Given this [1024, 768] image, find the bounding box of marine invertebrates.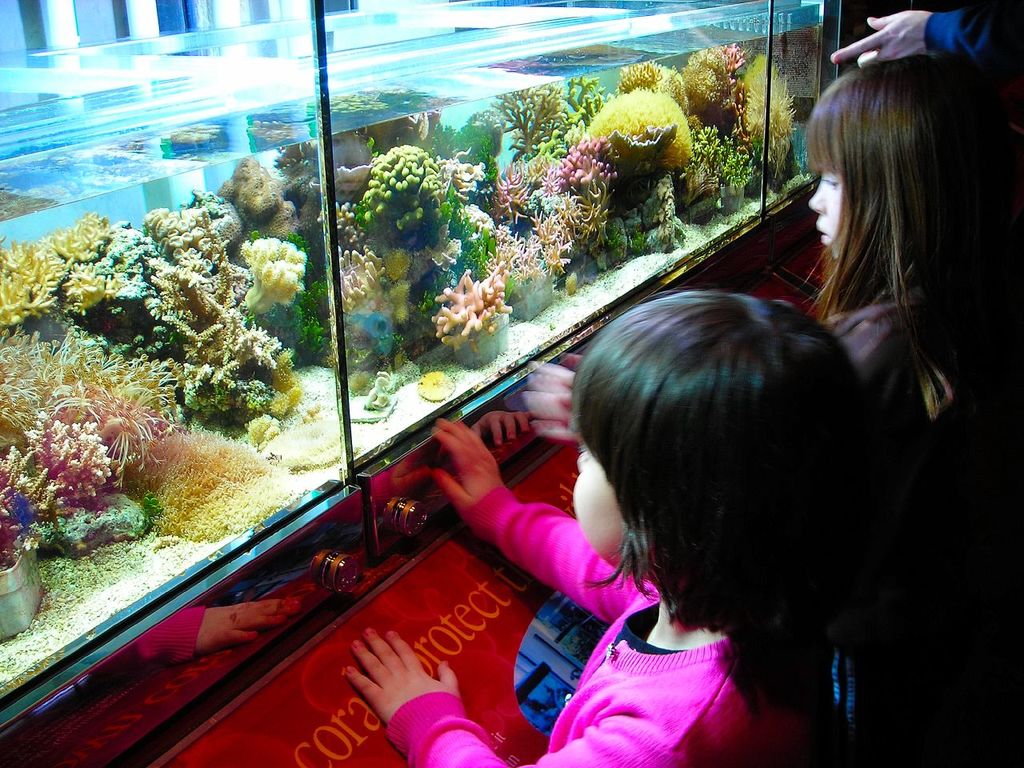
detection(0, 229, 66, 331).
